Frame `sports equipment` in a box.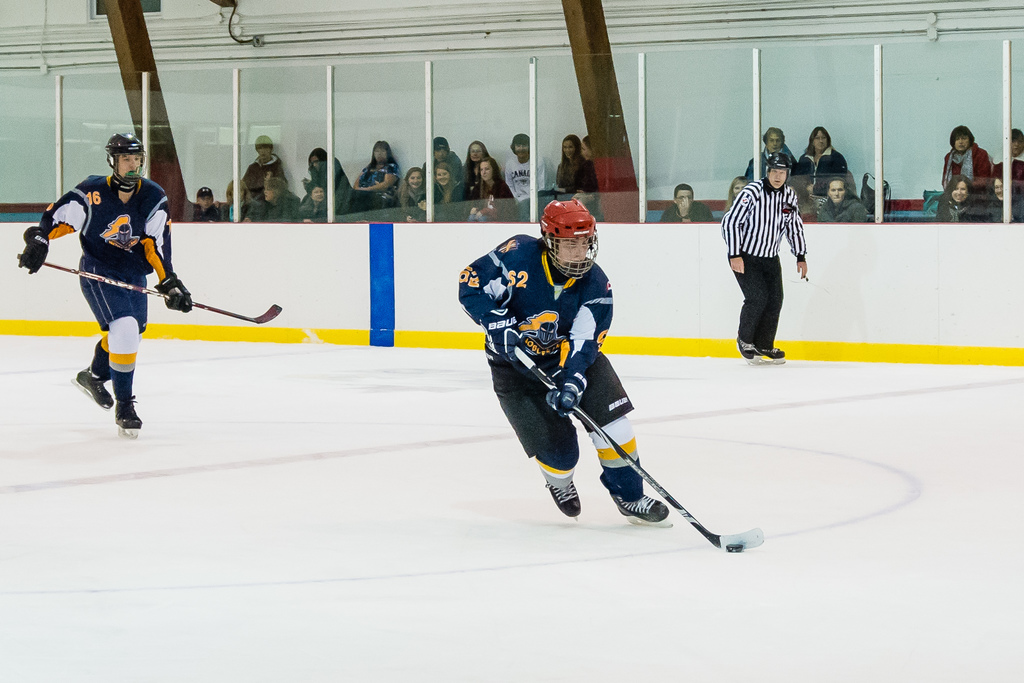
<bbox>540, 472, 582, 523</bbox>.
